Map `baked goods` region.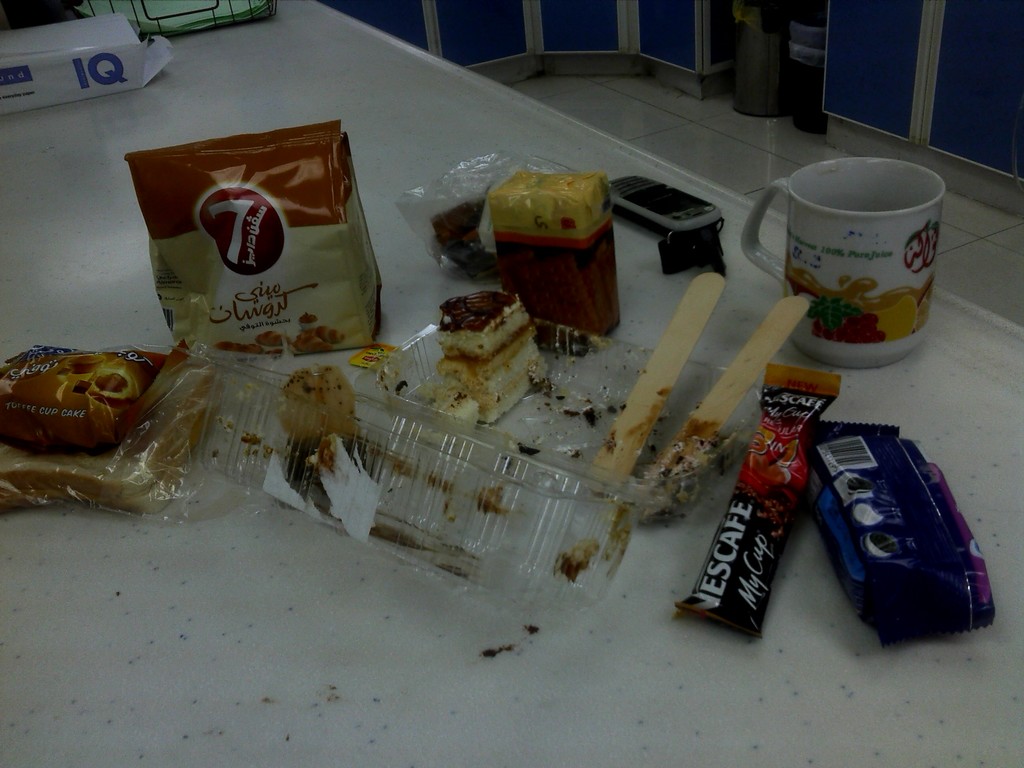
Mapped to (left=257, top=331, right=288, bottom=346).
